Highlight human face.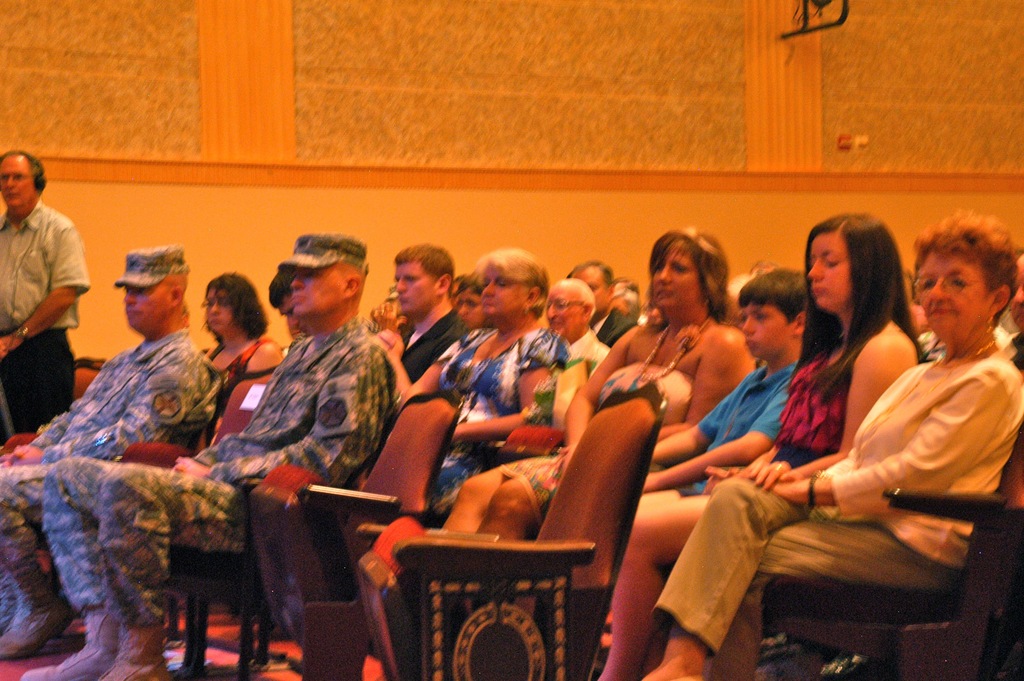
Highlighted region: <bbox>547, 292, 582, 339</bbox>.
